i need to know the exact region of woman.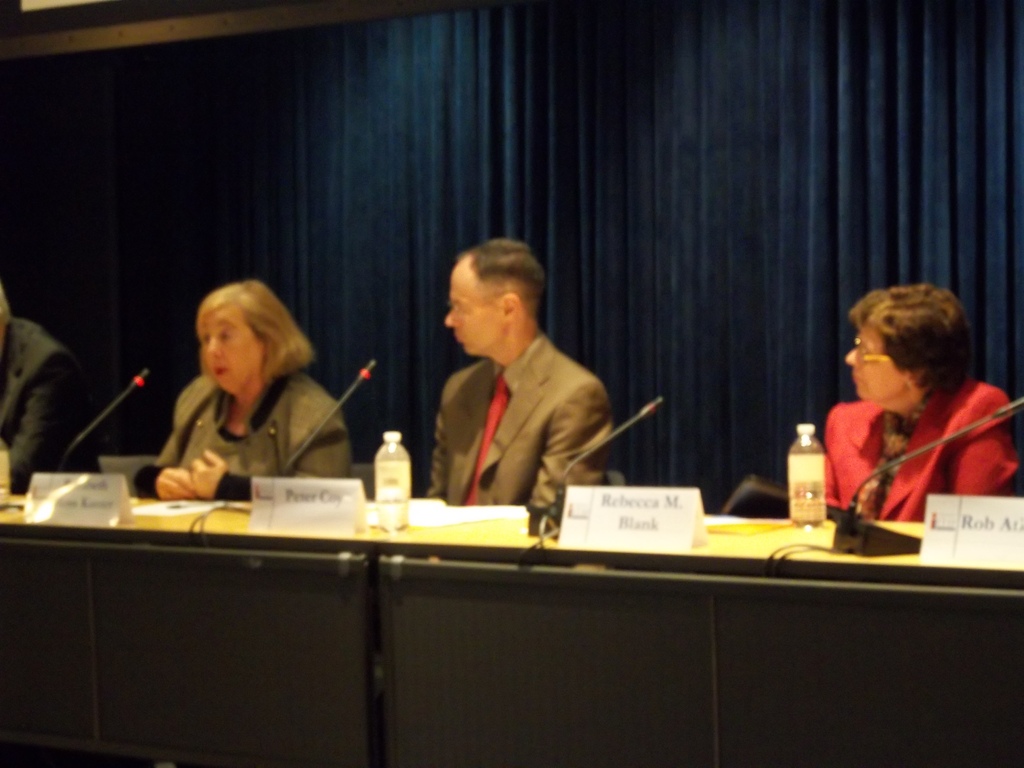
Region: 792/277/1016/562.
